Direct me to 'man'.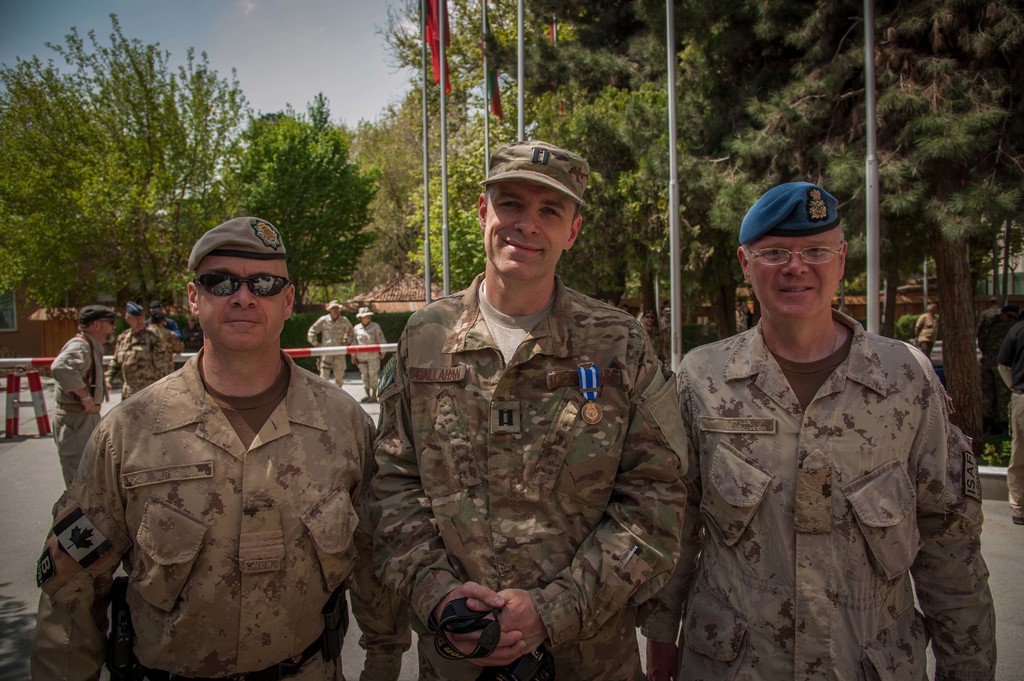
Direction: <bbox>911, 304, 937, 357</bbox>.
